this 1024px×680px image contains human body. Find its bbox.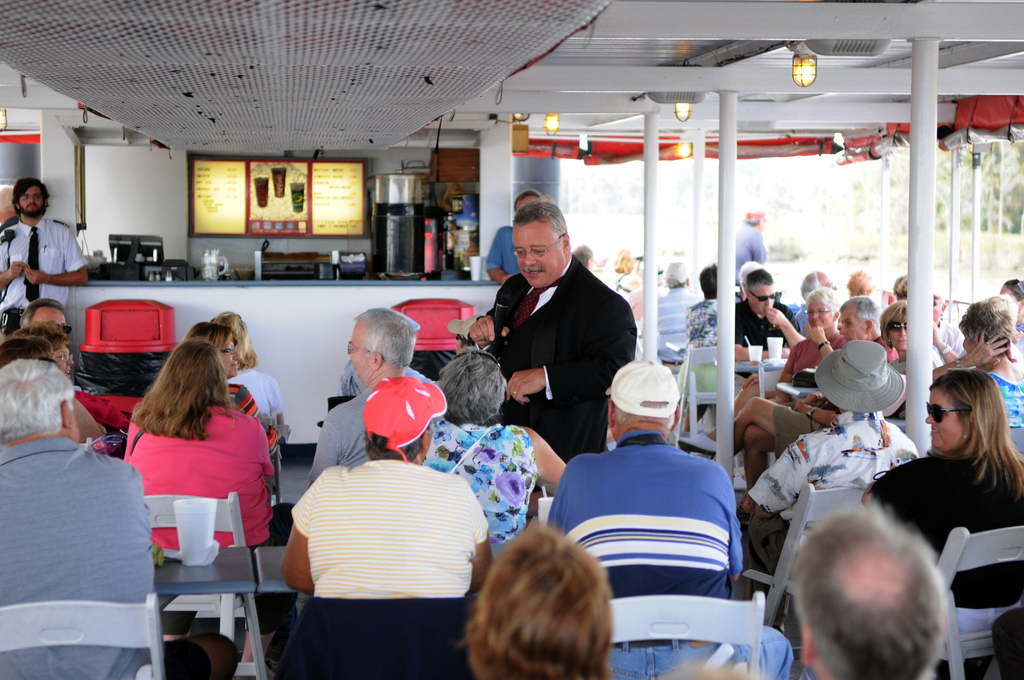
Rect(932, 316, 968, 368).
